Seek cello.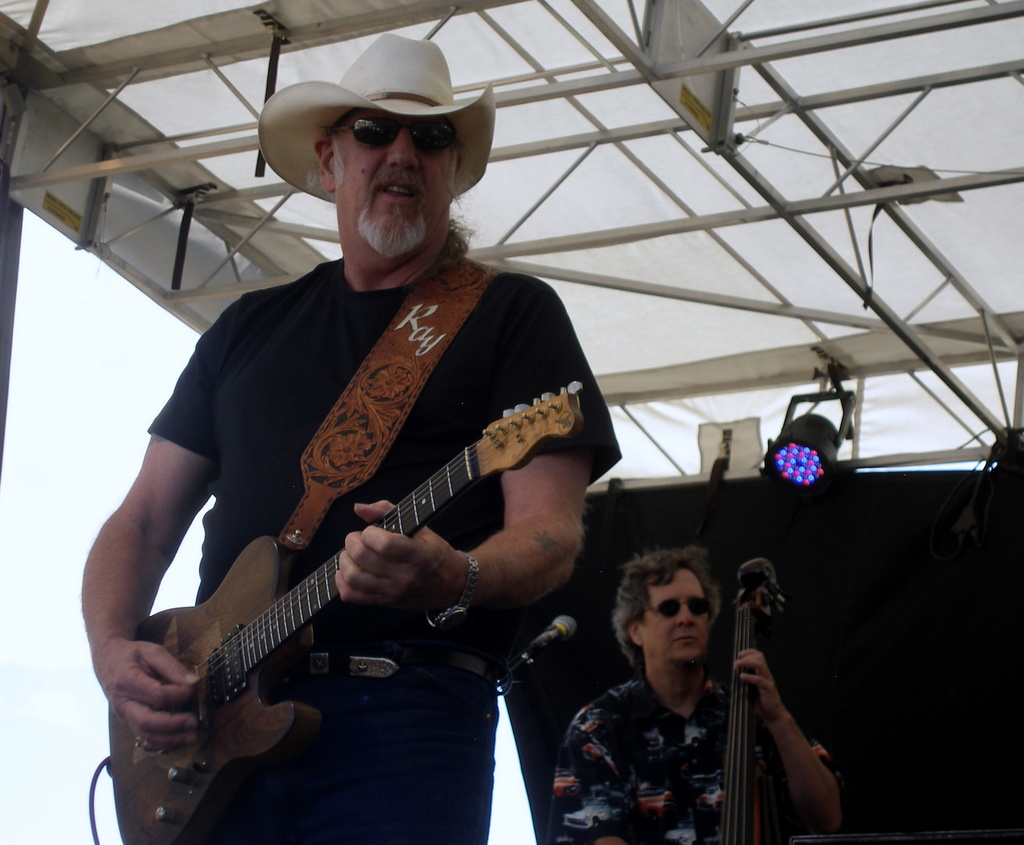
700/557/838/844.
